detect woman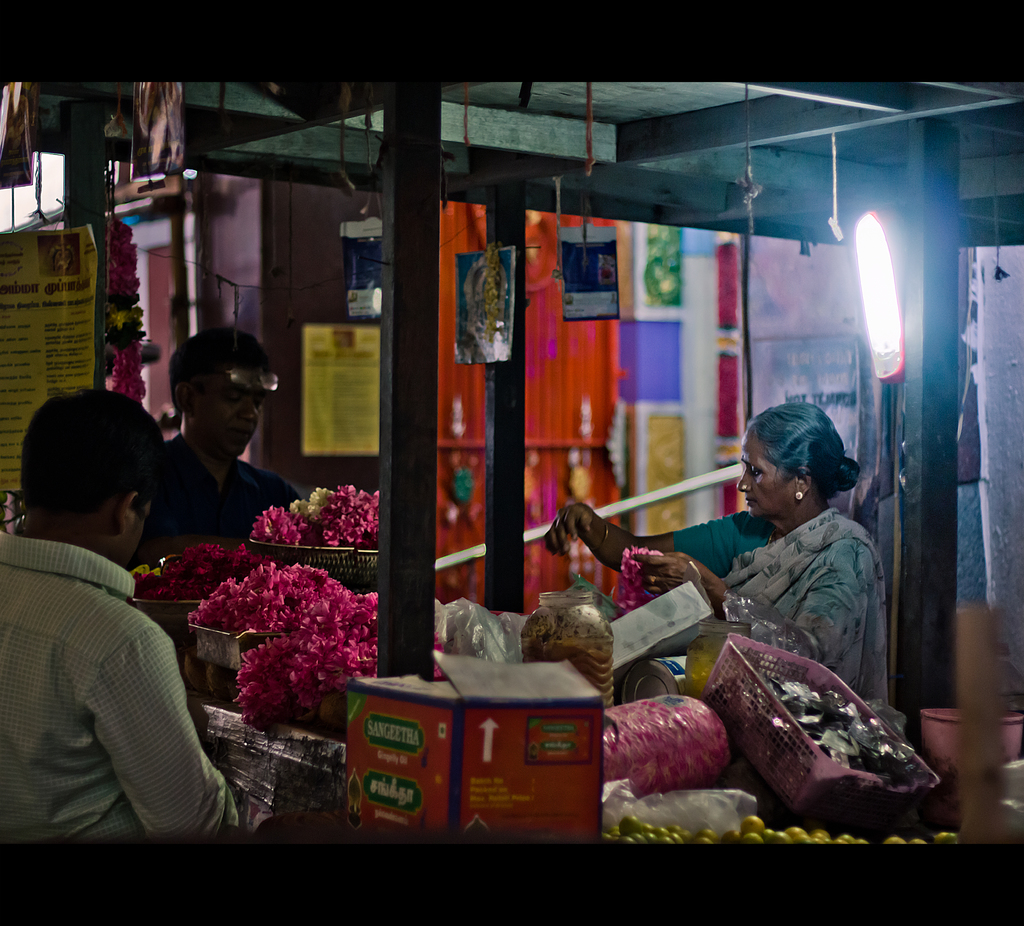
select_region(640, 423, 895, 691)
